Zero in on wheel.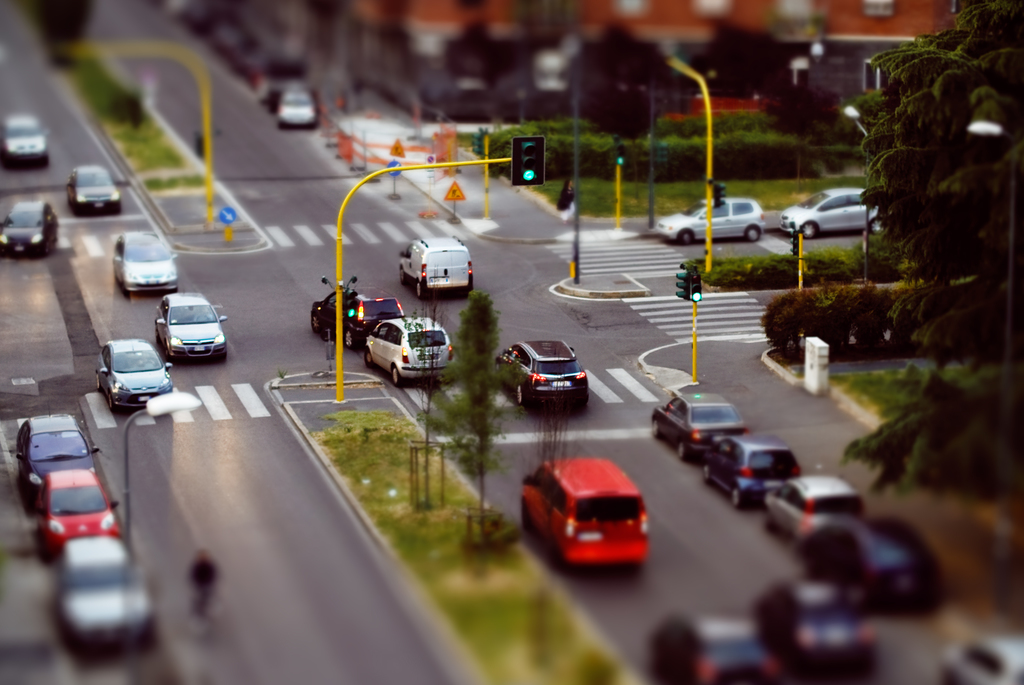
Zeroed in: 700/465/716/490.
